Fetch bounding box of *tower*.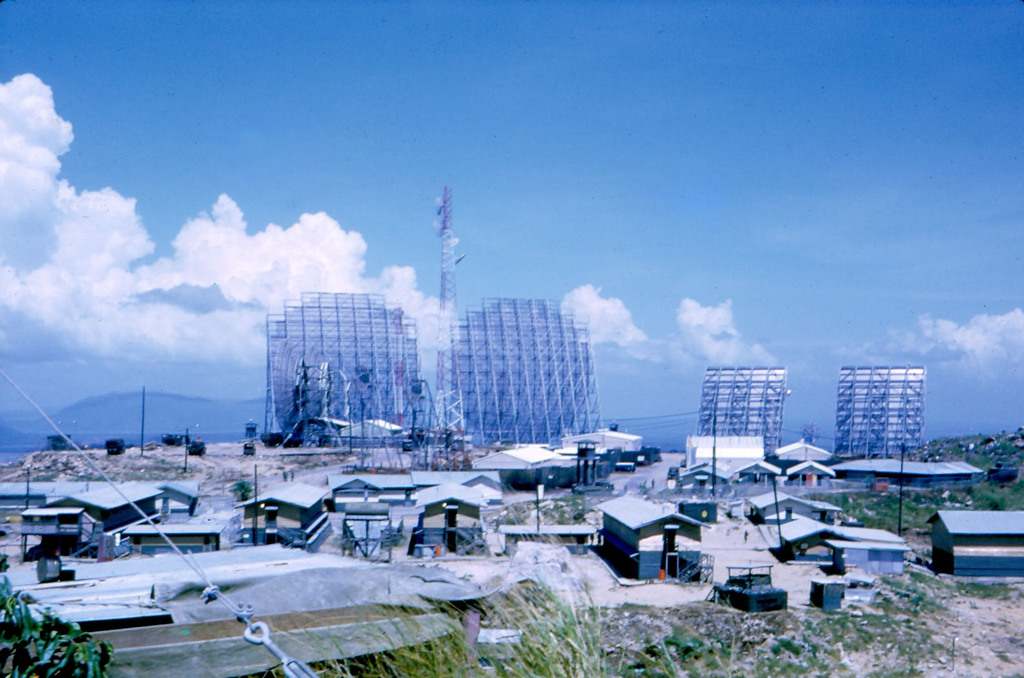
Bbox: [828,364,918,463].
